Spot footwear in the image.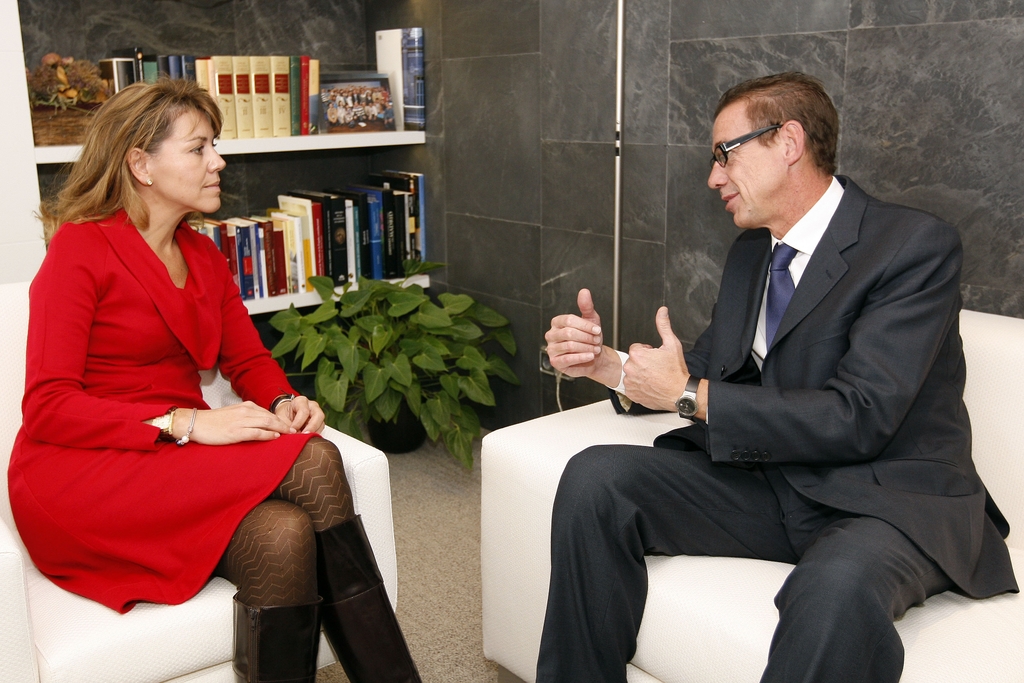
footwear found at bbox=(306, 507, 428, 682).
